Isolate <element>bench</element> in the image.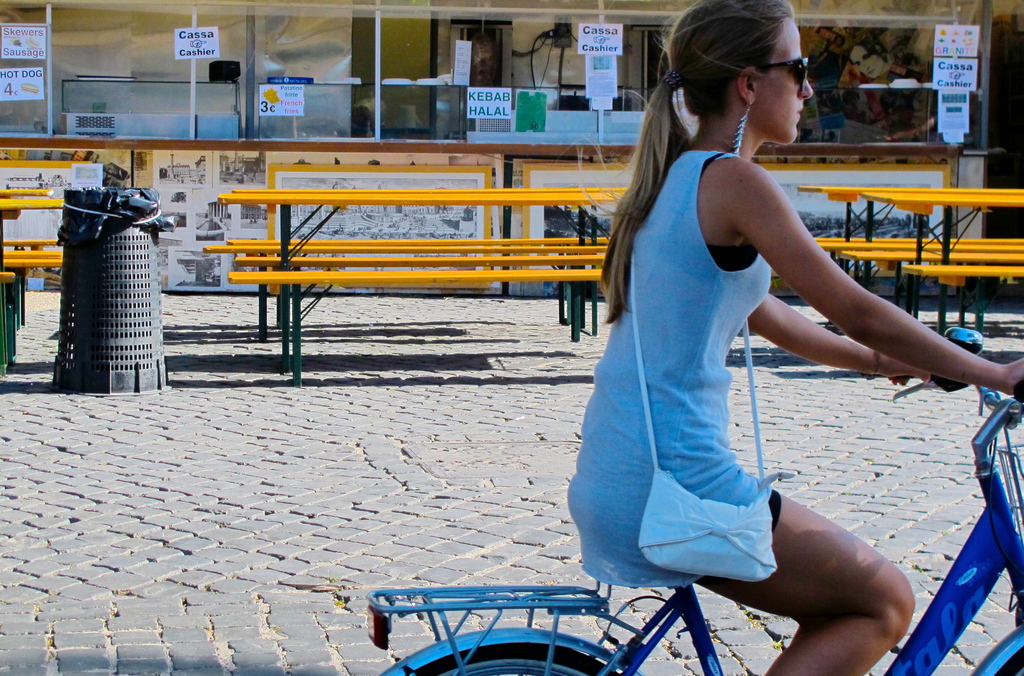
Isolated region: 794:188:1023:317.
